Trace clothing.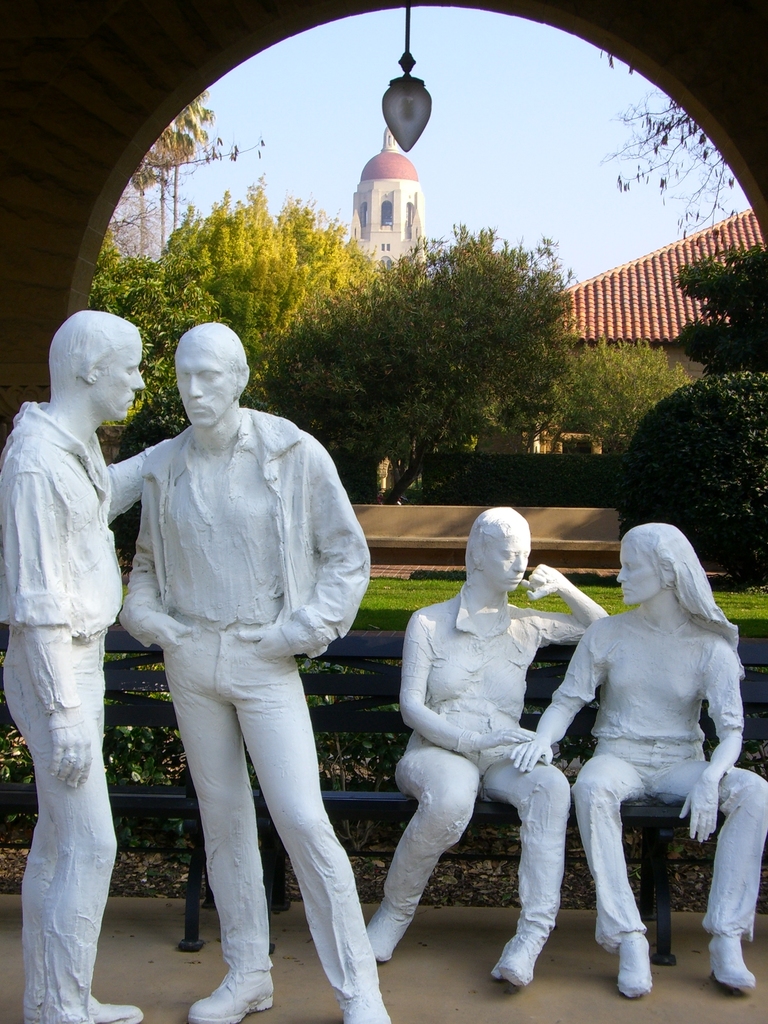
Traced to crop(402, 591, 607, 974).
